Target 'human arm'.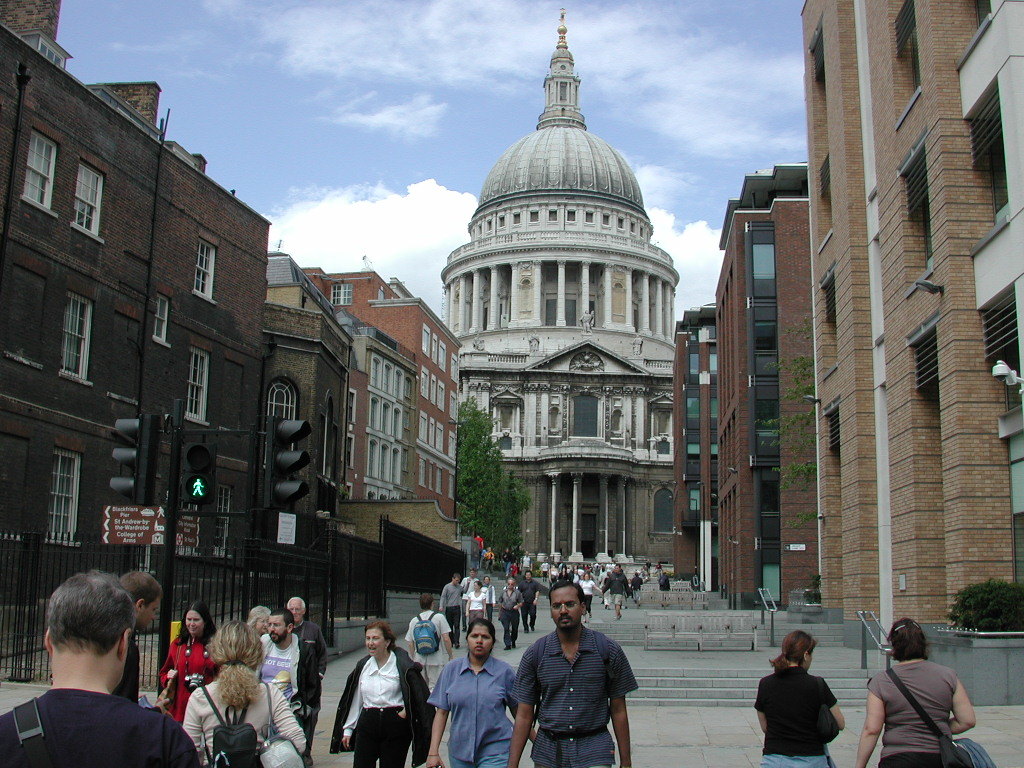
Target region: crop(816, 678, 854, 740).
